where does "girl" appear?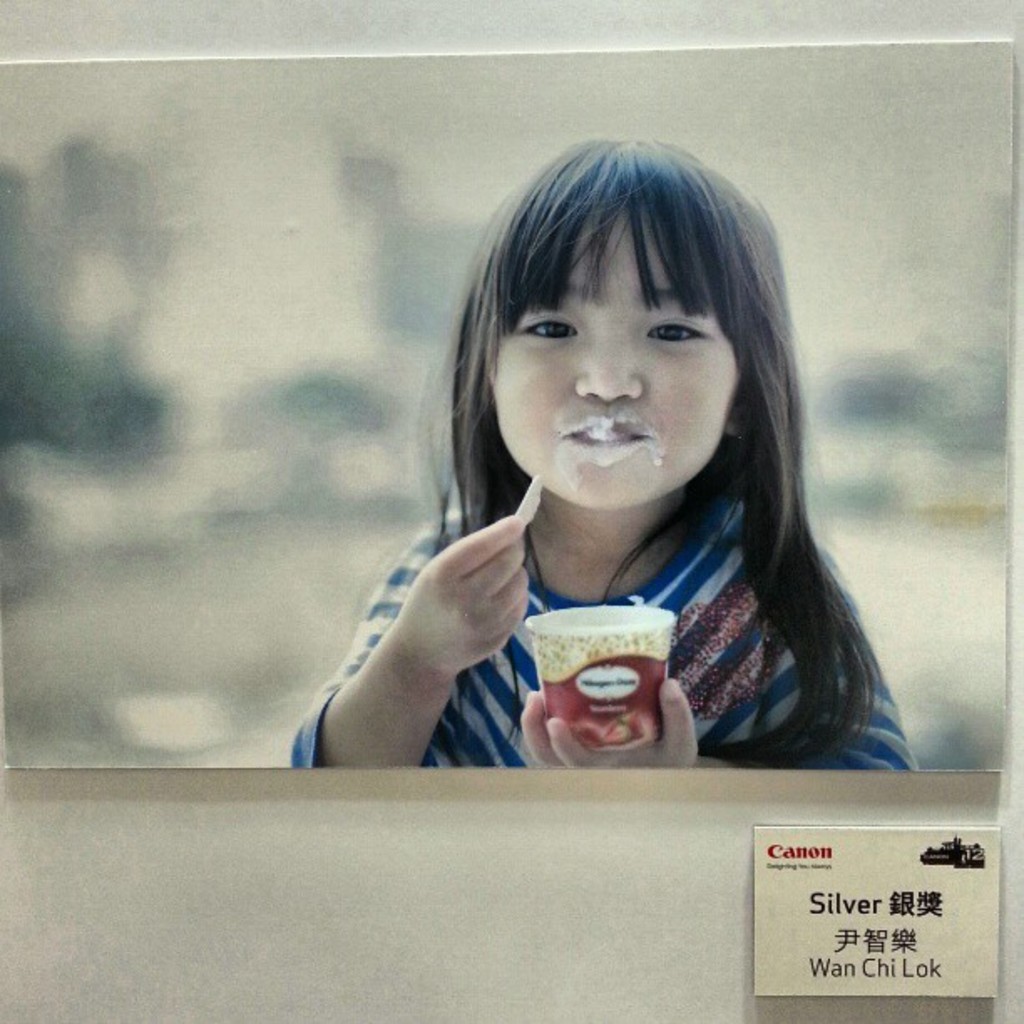
Appears at [x1=281, y1=139, x2=905, y2=776].
